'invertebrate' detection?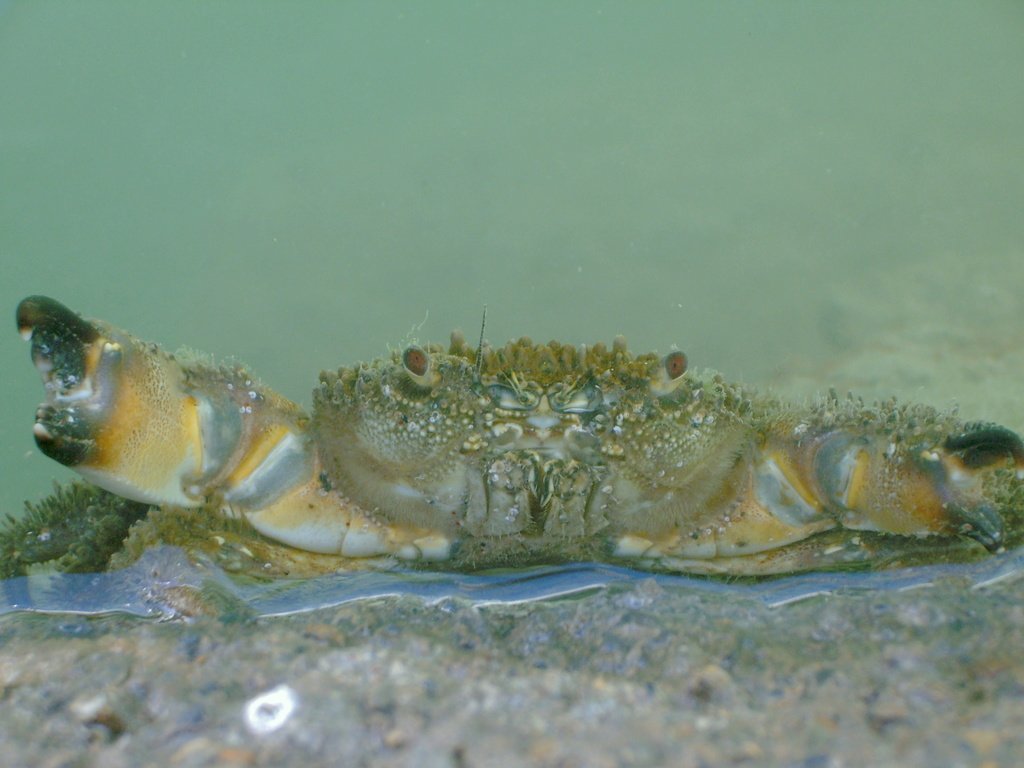
[16, 294, 1023, 577]
